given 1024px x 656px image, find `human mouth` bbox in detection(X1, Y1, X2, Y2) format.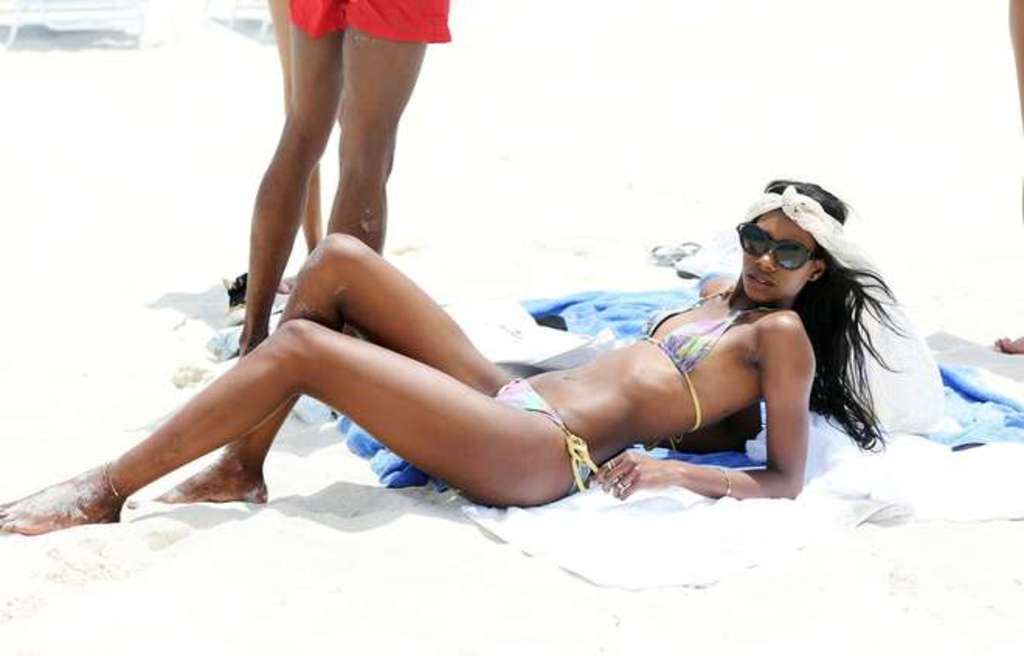
detection(745, 274, 774, 284).
